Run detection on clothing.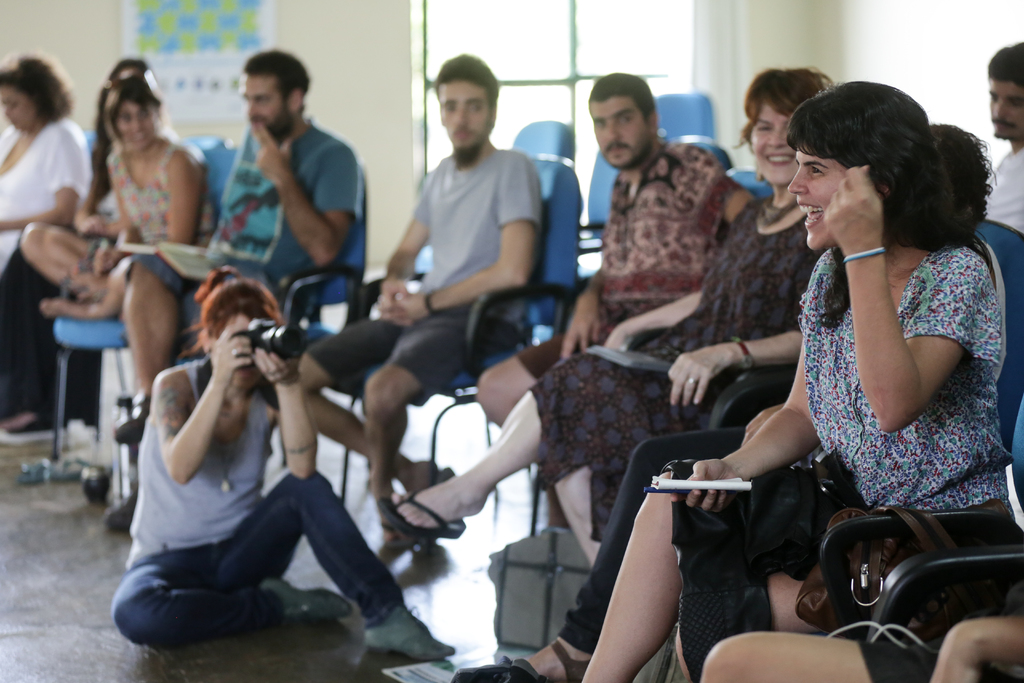
Result: box(312, 150, 540, 422).
